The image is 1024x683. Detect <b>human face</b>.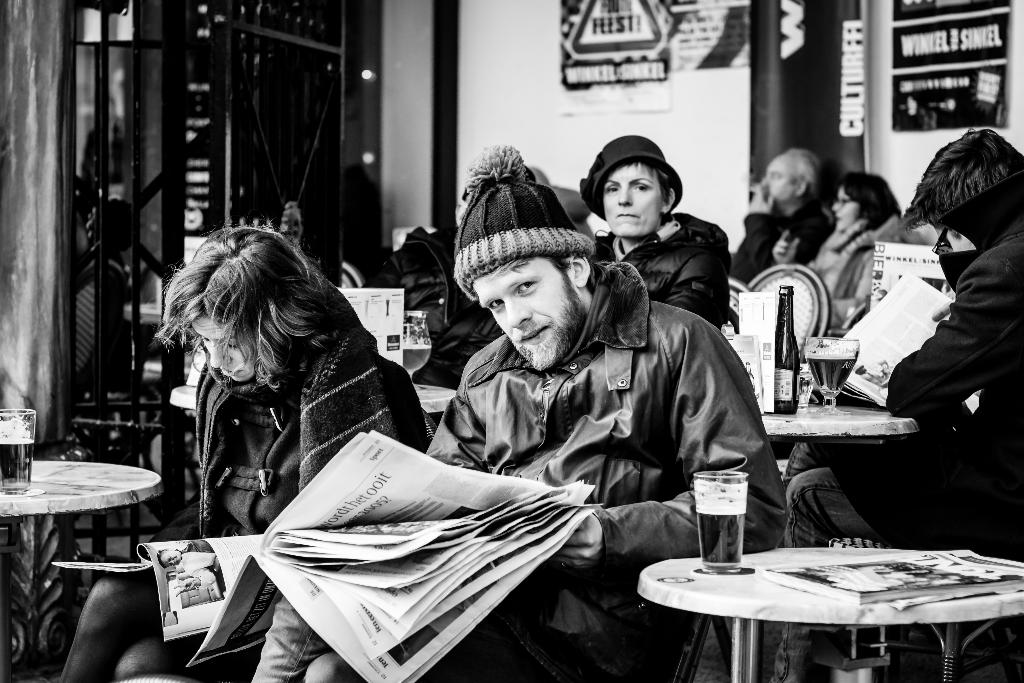
Detection: bbox(756, 148, 793, 204).
